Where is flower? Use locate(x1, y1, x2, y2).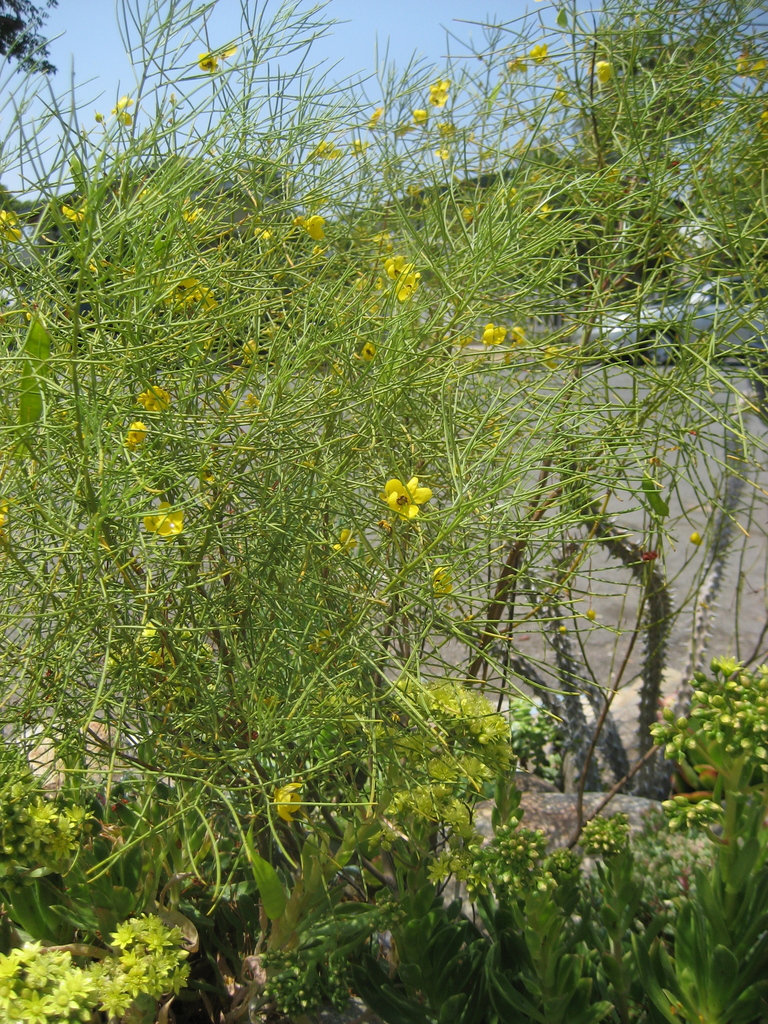
locate(198, 50, 216, 74).
